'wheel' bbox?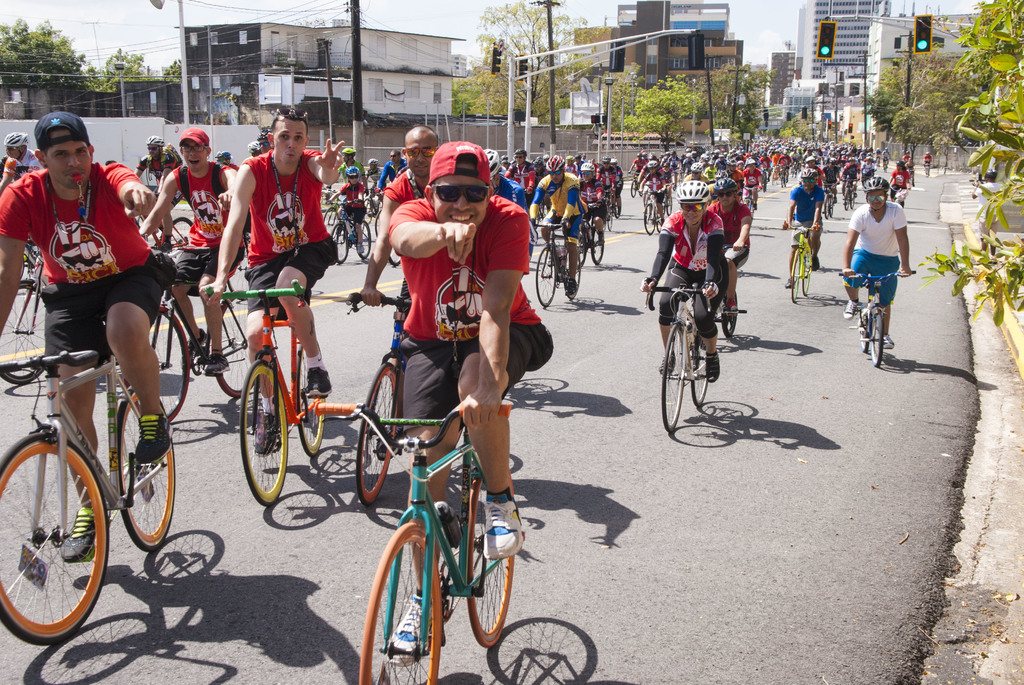
531:244:556:310
